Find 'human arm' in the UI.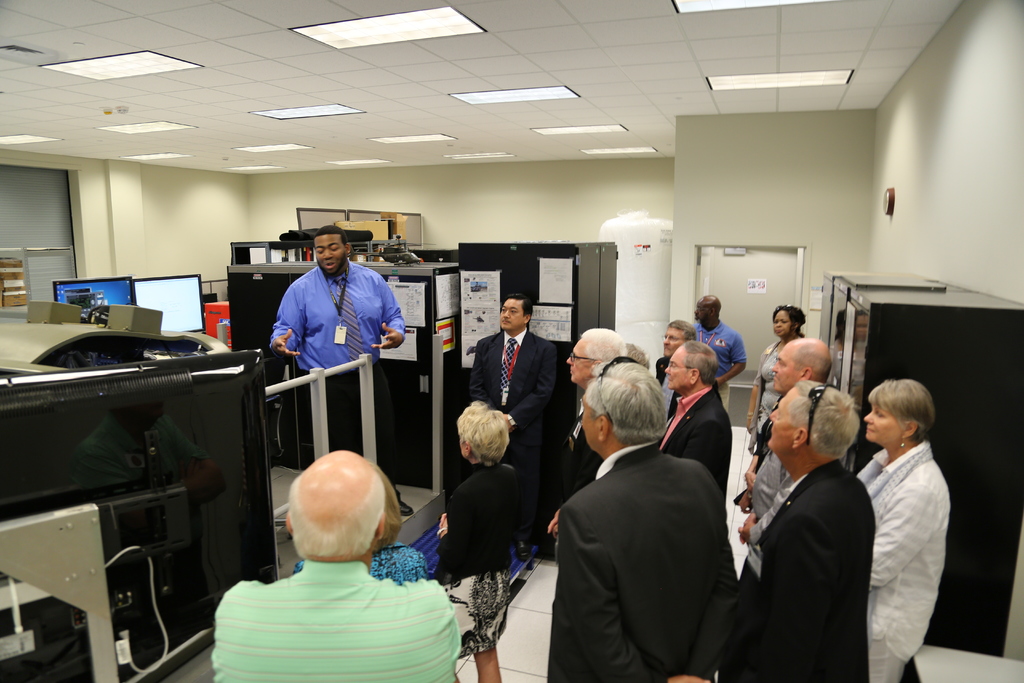
UI element at 736 488 753 511.
